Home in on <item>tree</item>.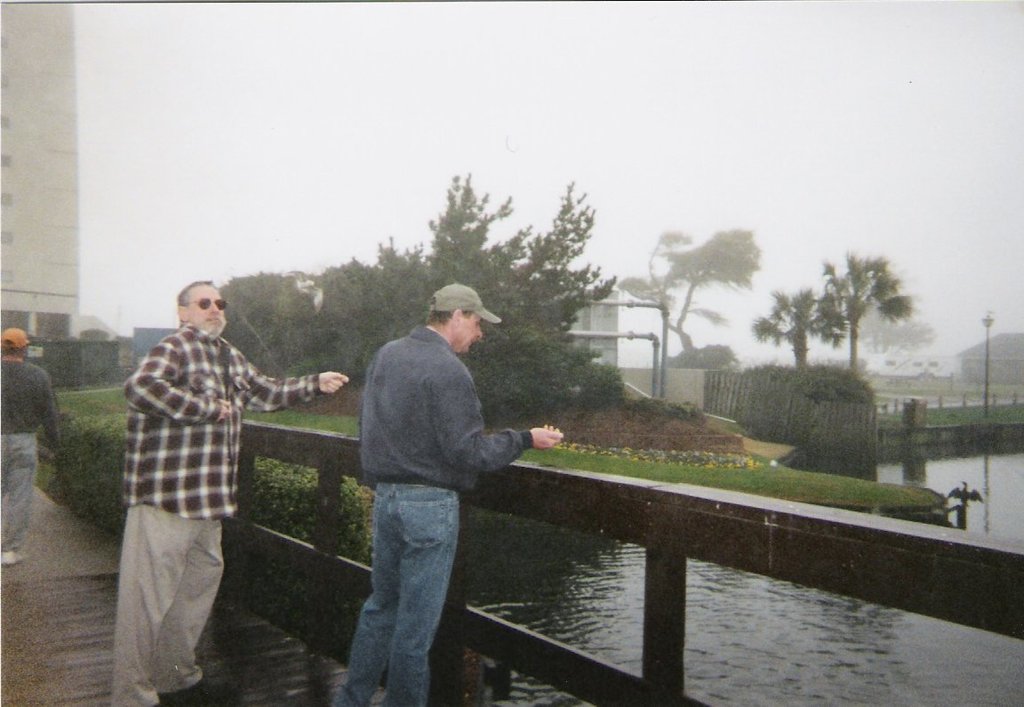
Homed in at crop(754, 285, 843, 380).
